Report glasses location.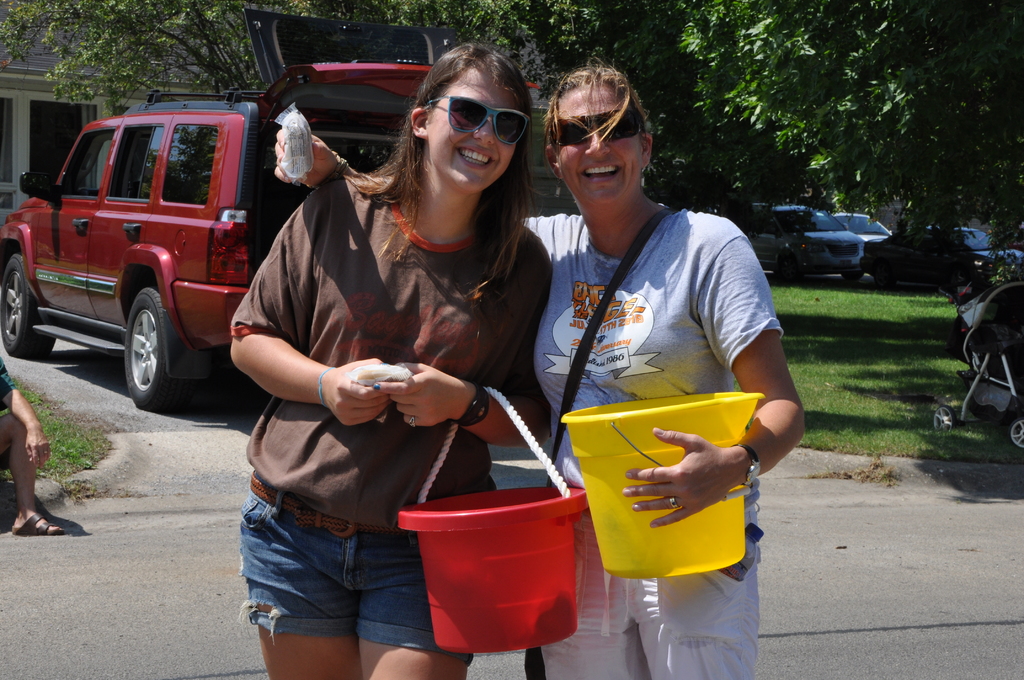
Report: <region>426, 99, 535, 147</region>.
